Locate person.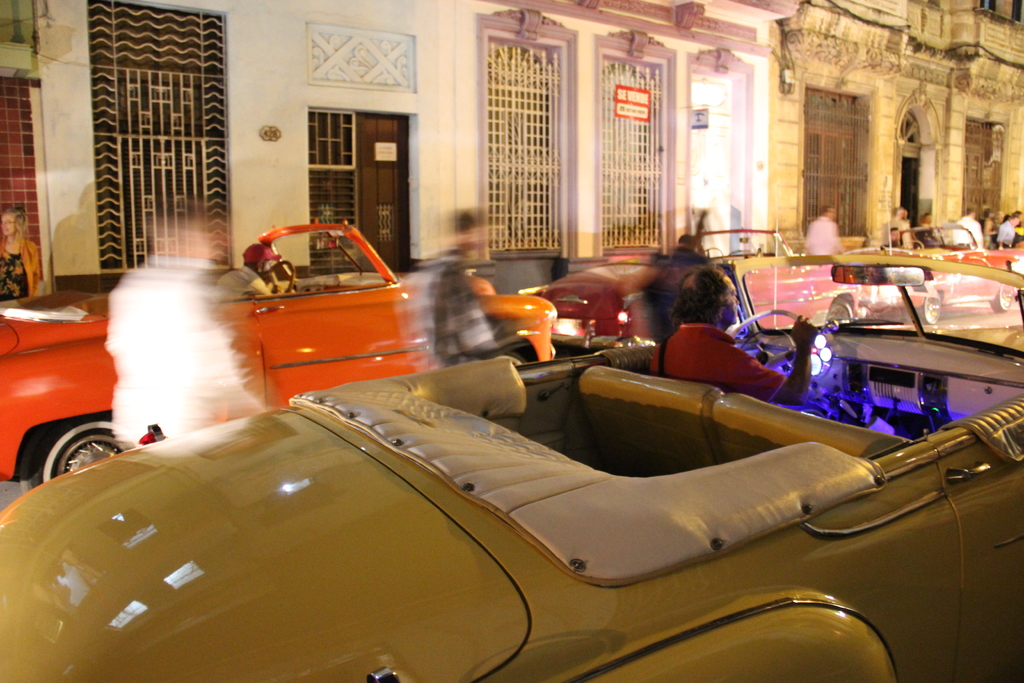
Bounding box: select_region(661, 231, 707, 258).
